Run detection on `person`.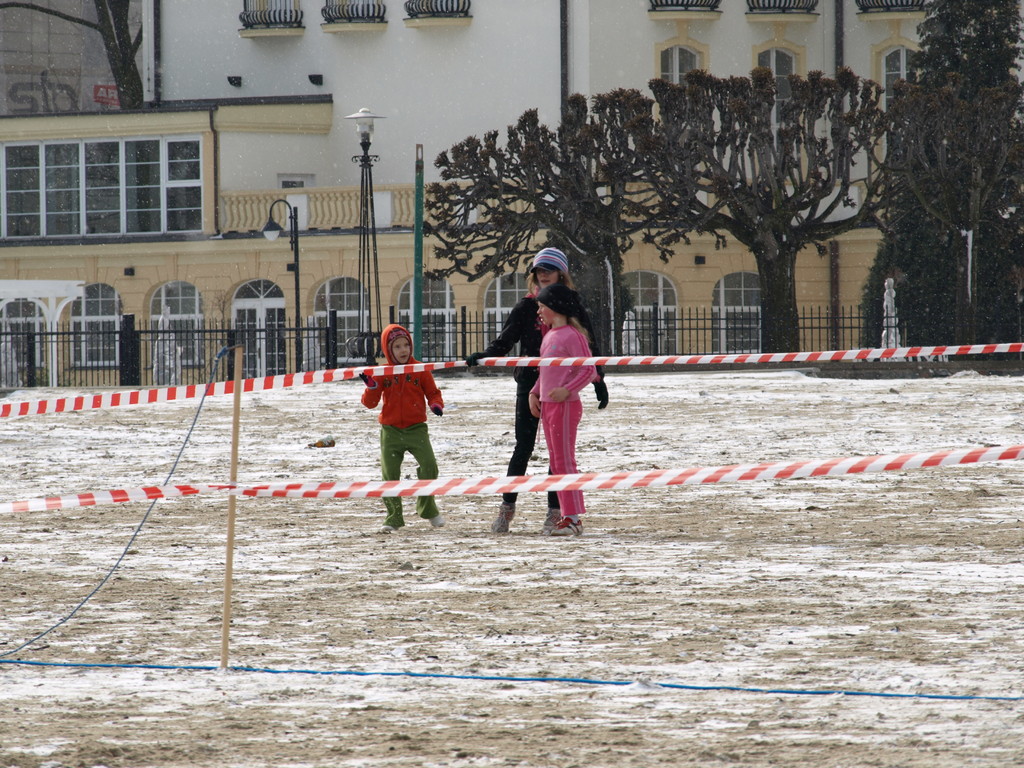
Result: detection(362, 323, 438, 525).
